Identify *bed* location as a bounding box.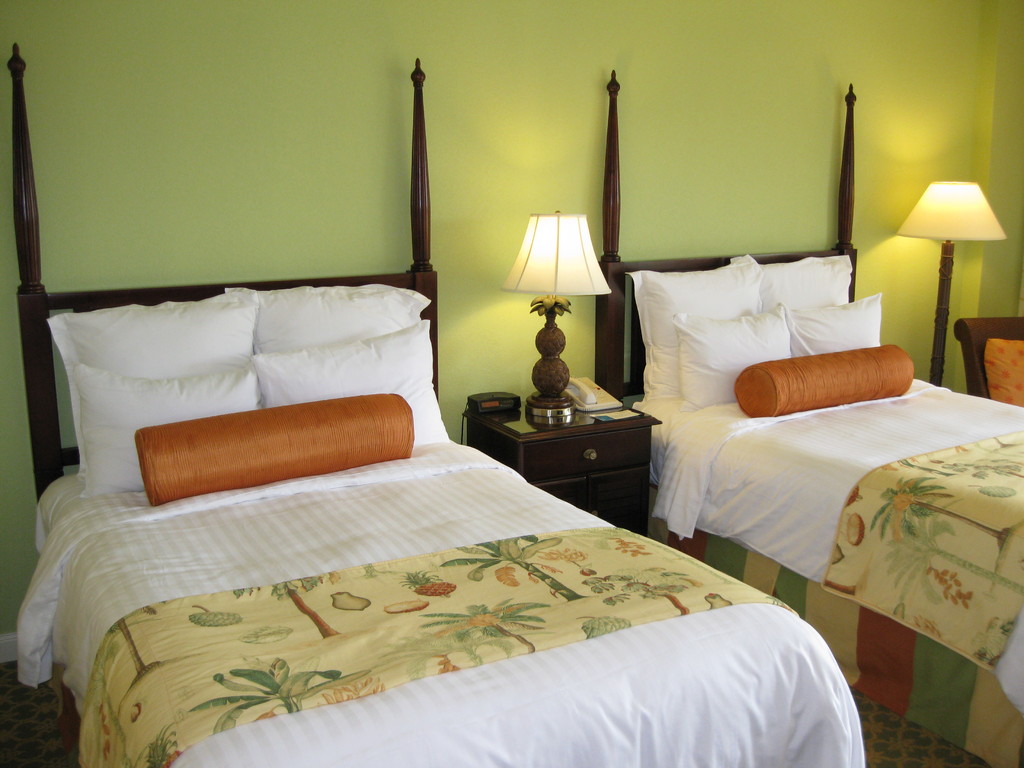
{"x1": 4, "y1": 41, "x2": 871, "y2": 767}.
